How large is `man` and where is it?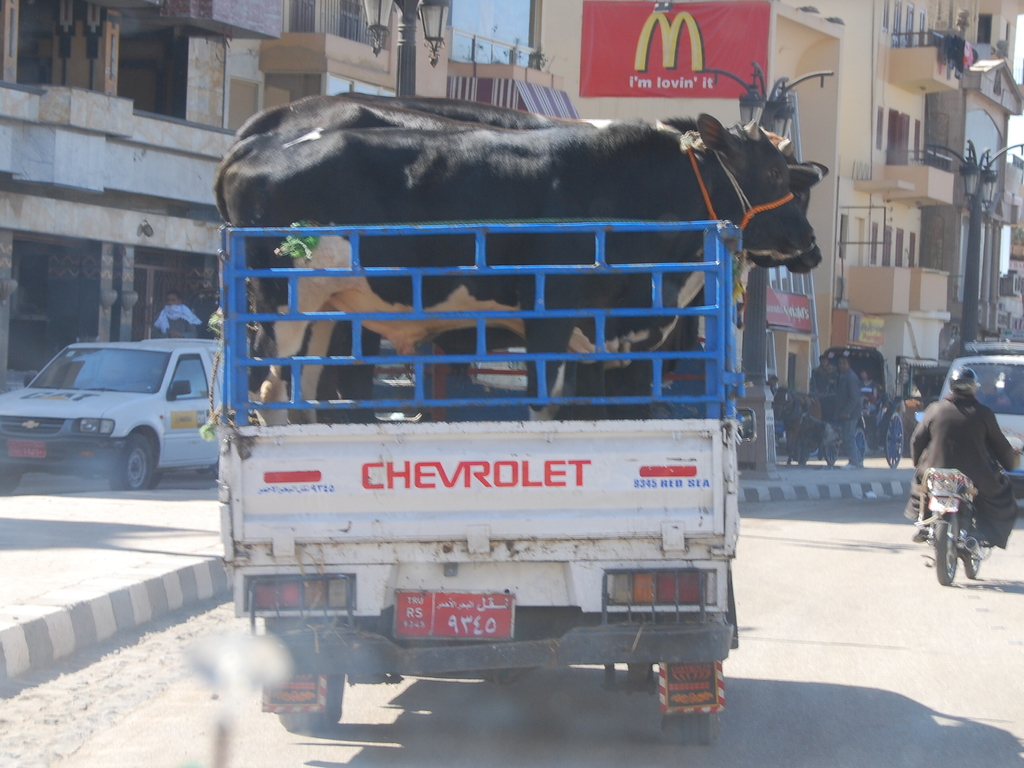
Bounding box: bbox=(811, 349, 828, 390).
